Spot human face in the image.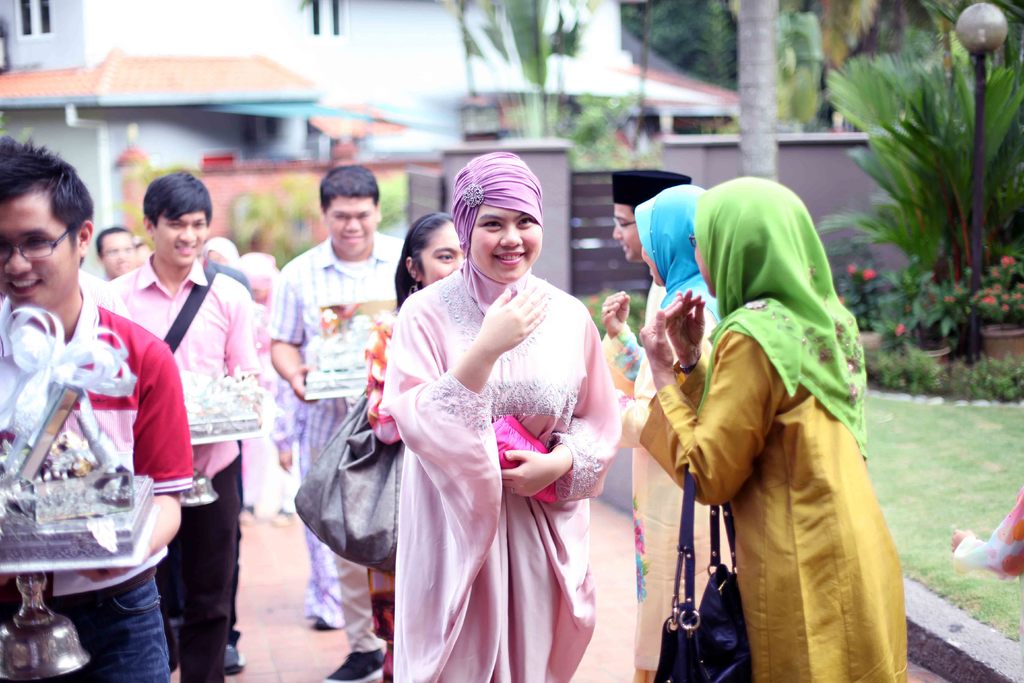
human face found at [0,193,85,311].
